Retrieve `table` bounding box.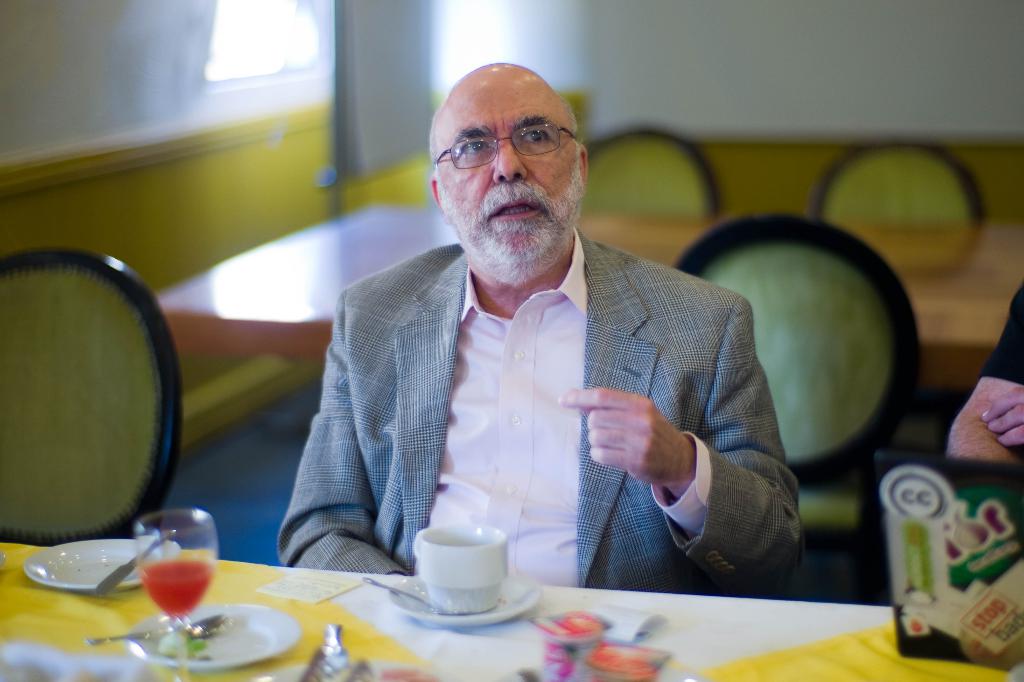
Bounding box: [148, 204, 448, 361].
